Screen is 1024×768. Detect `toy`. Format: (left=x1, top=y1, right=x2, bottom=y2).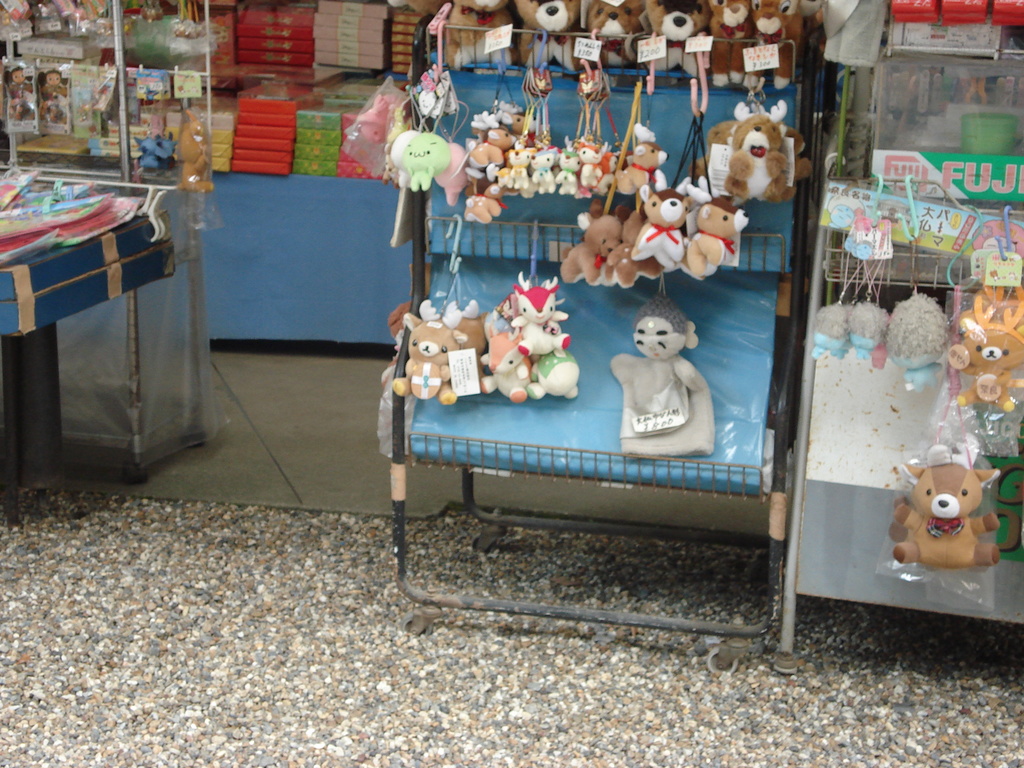
(left=775, top=99, right=824, bottom=179).
